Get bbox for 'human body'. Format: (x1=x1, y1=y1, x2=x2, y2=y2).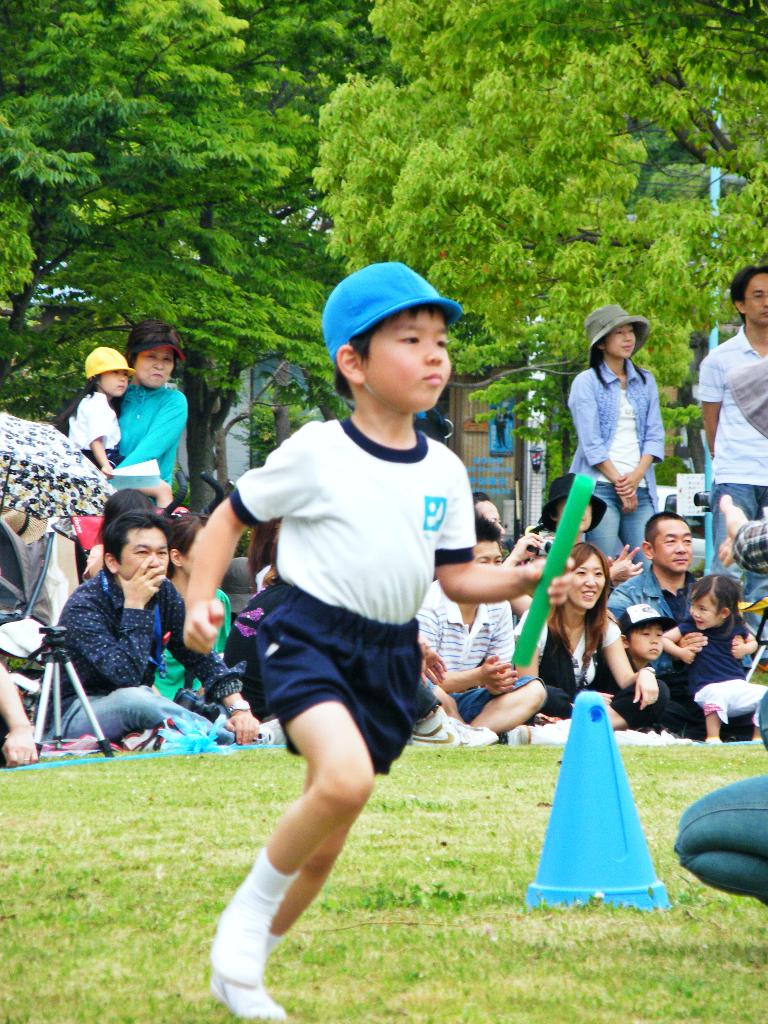
(x1=33, y1=501, x2=196, y2=771).
